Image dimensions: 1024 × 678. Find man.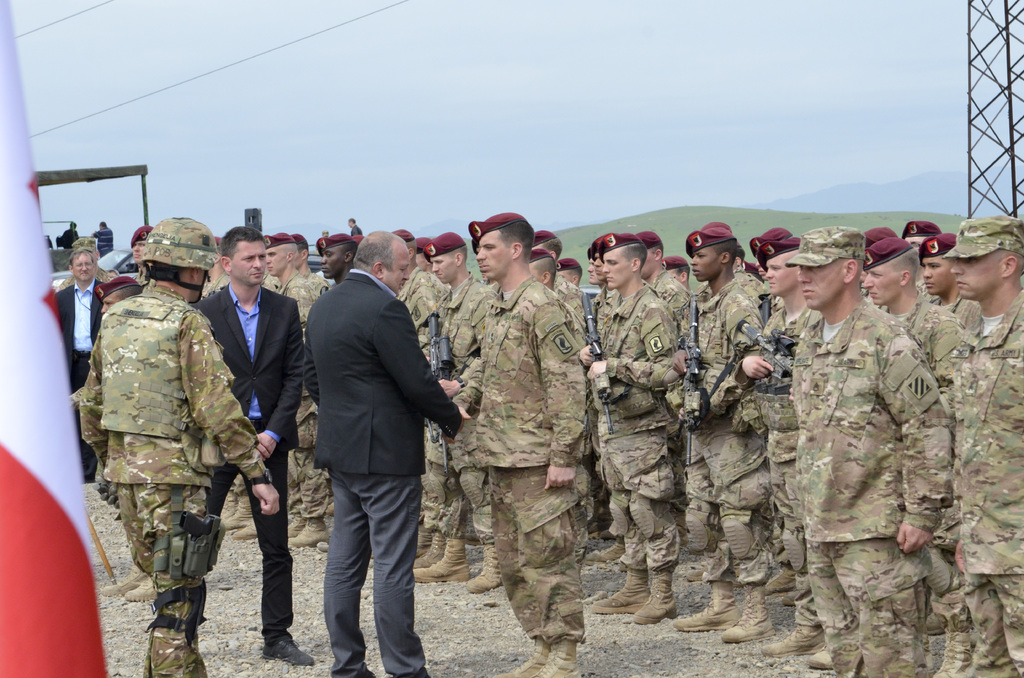
(x1=323, y1=232, x2=344, y2=287).
